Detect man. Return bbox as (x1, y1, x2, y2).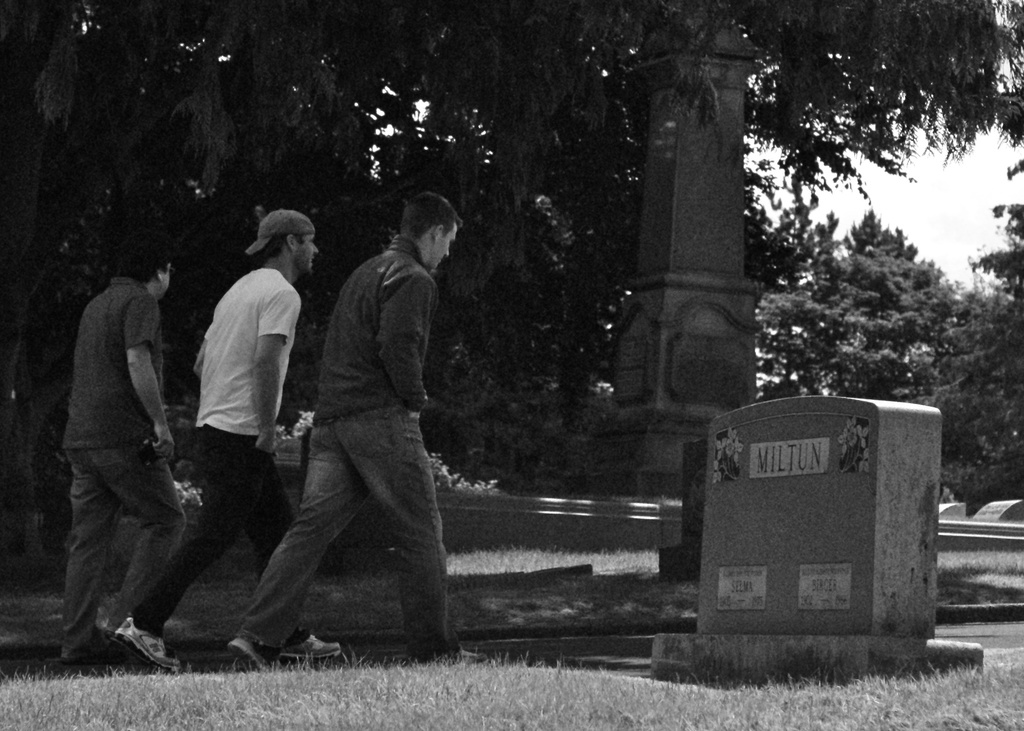
(68, 250, 182, 672).
